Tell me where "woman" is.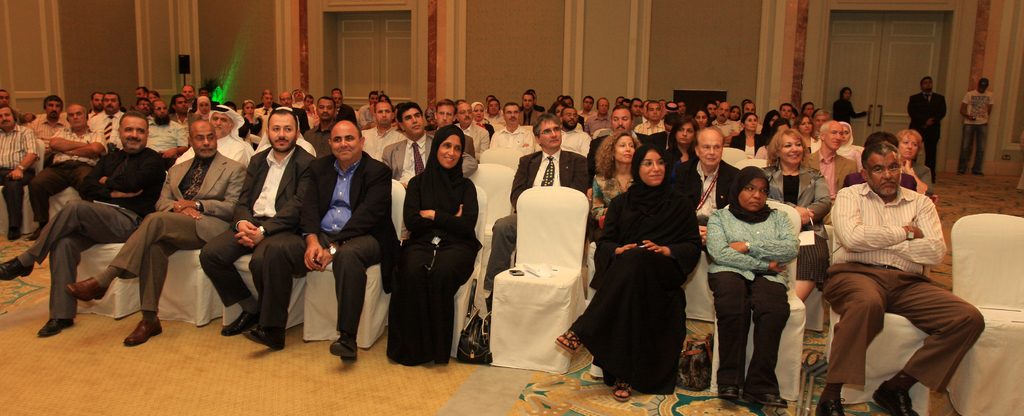
"woman" is at bbox(387, 122, 477, 365).
